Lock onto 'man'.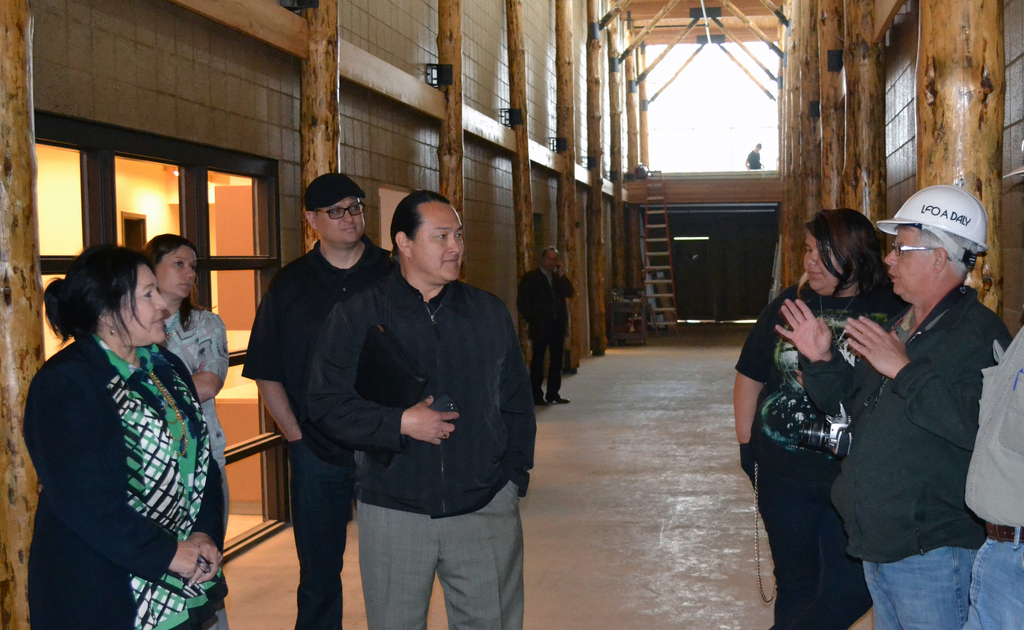
Locked: x1=767 y1=188 x2=1015 y2=629.
